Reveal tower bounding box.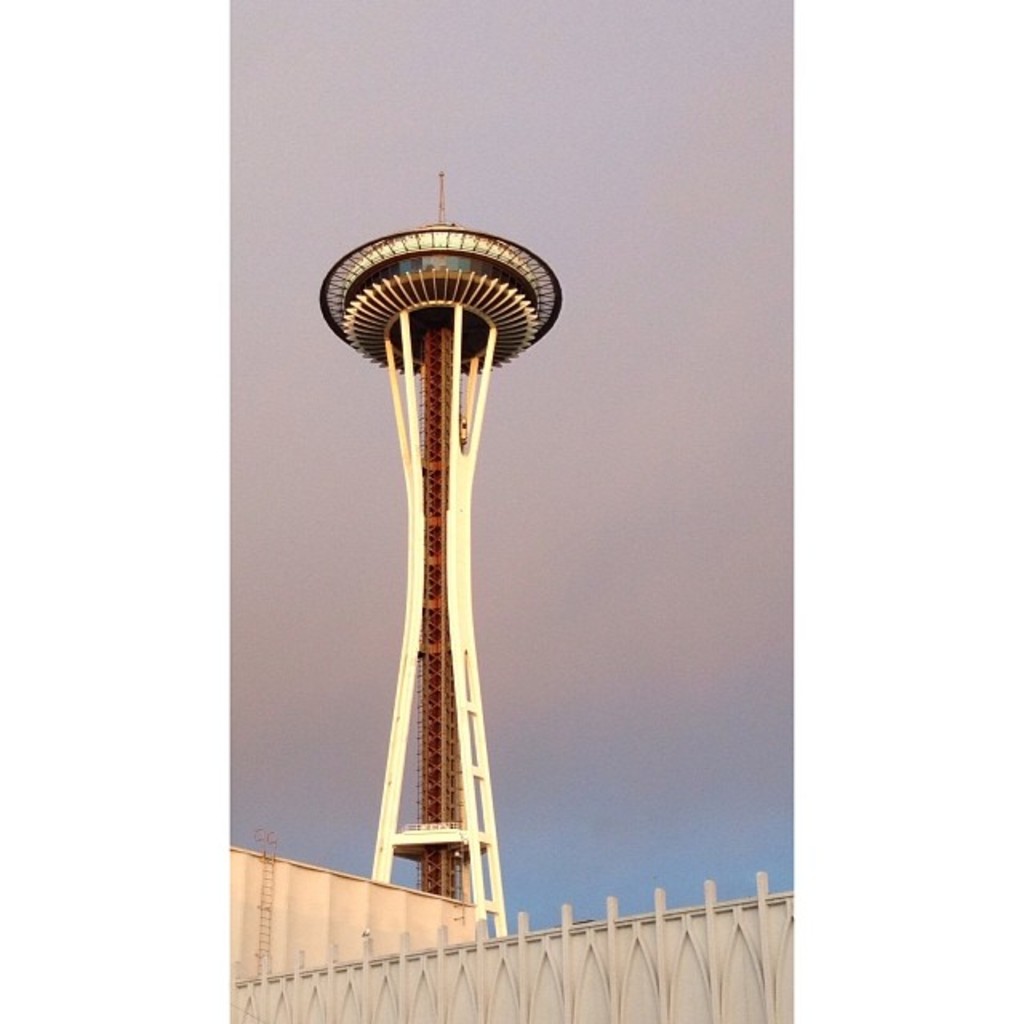
Revealed: <region>296, 181, 533, 904</region>.
